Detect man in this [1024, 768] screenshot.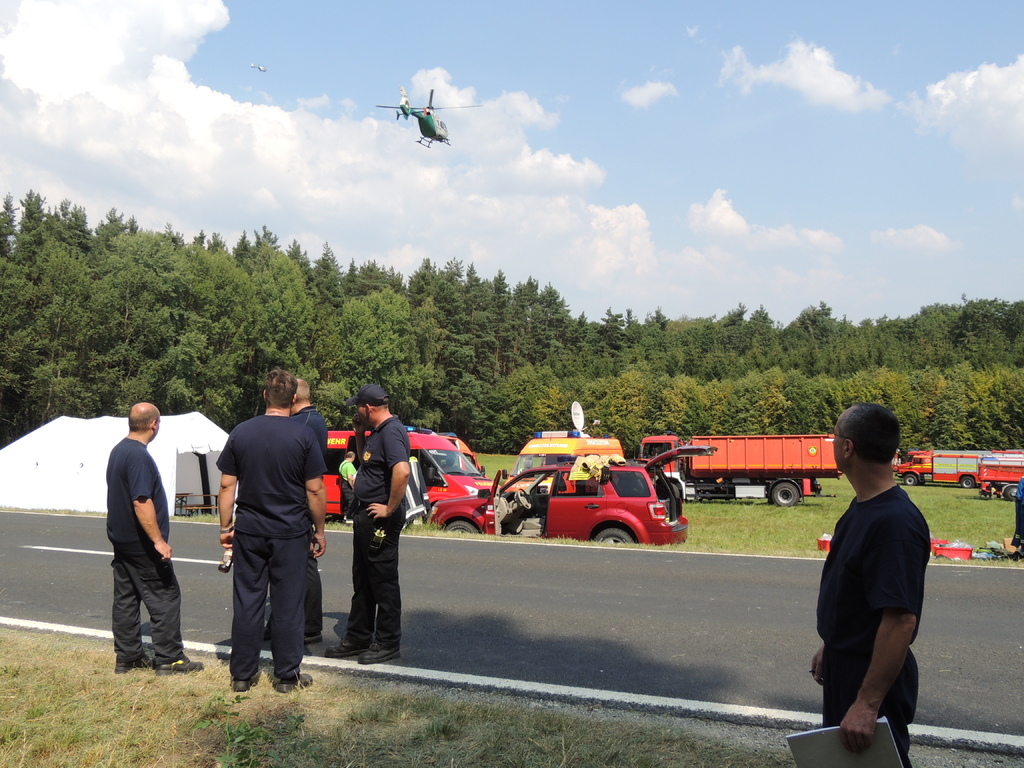
Detection: x1=216 y1=371 x2=329 y2=692.
